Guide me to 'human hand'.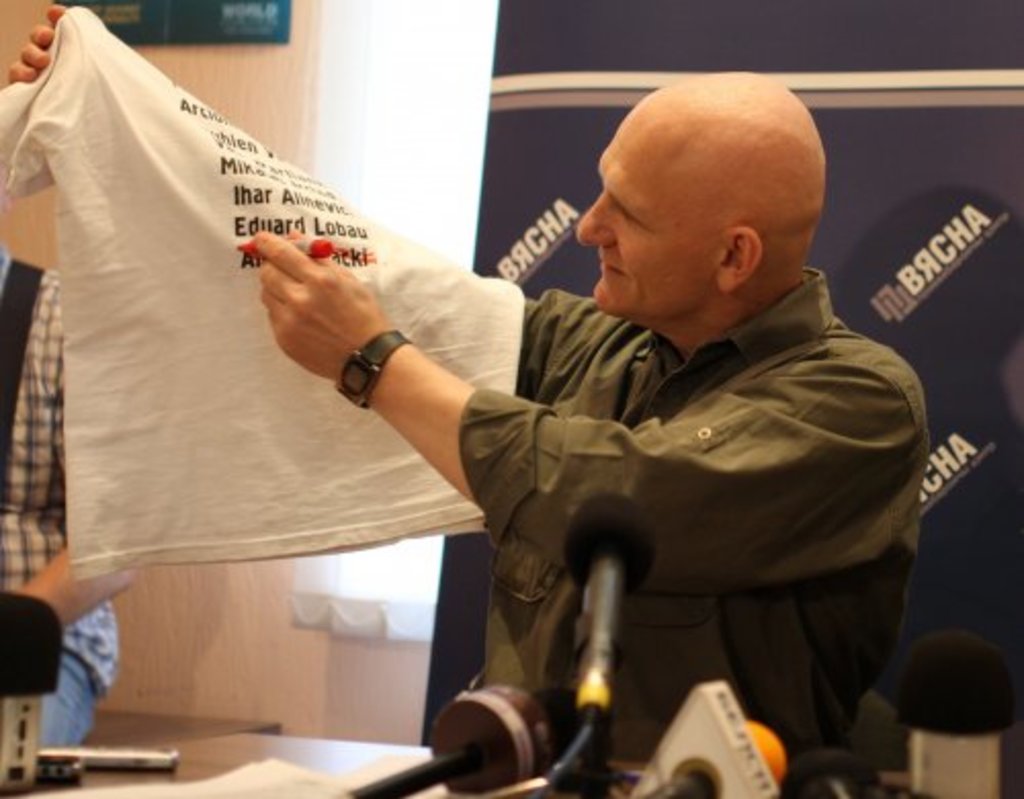
Guidance: left=4, top=6, right=70, bottom=90.
